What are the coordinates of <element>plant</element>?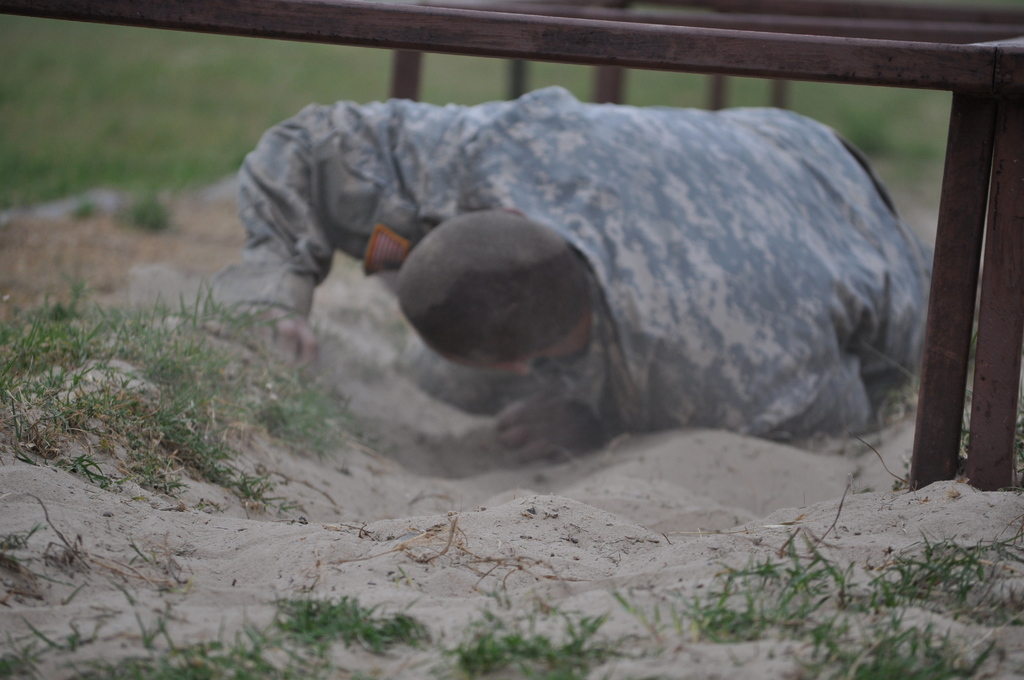
(618, 71, 707, 111).
